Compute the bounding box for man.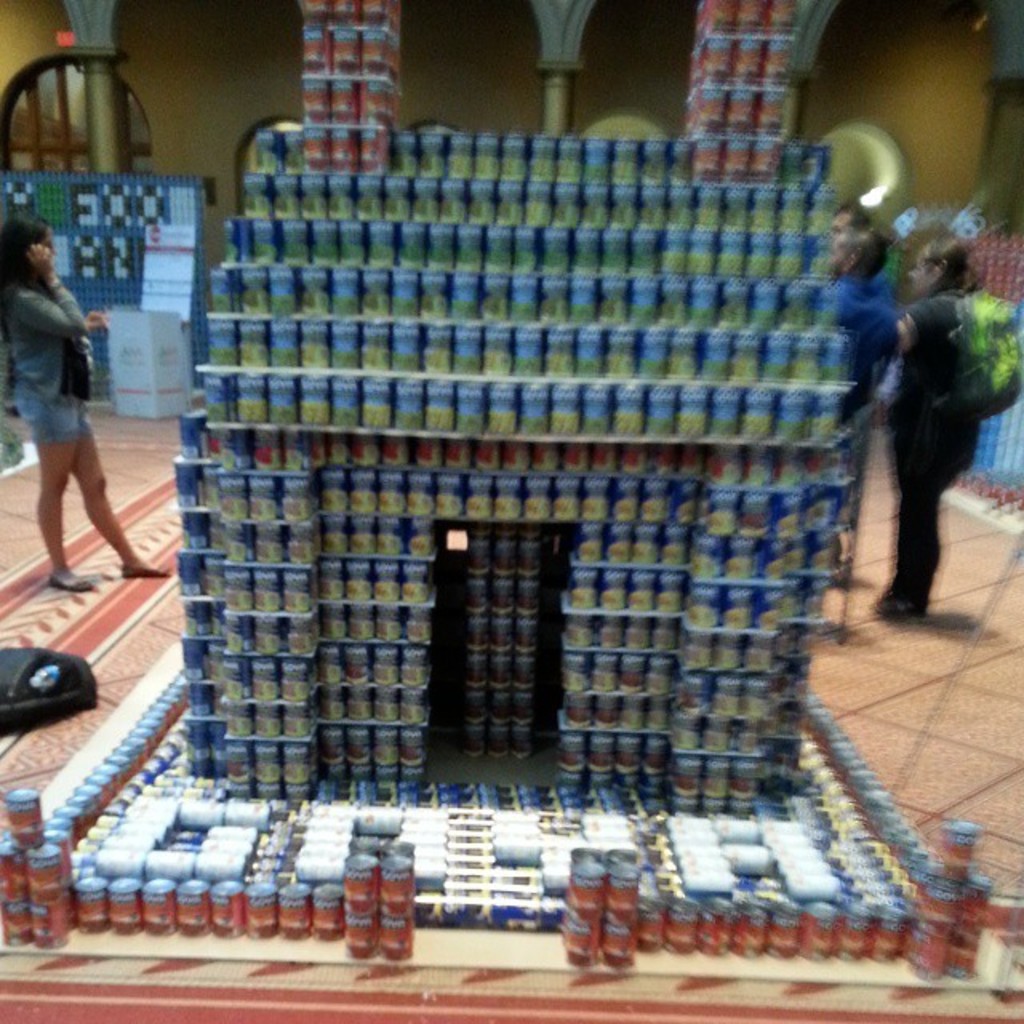
detection(829, 227, 899, 589).
